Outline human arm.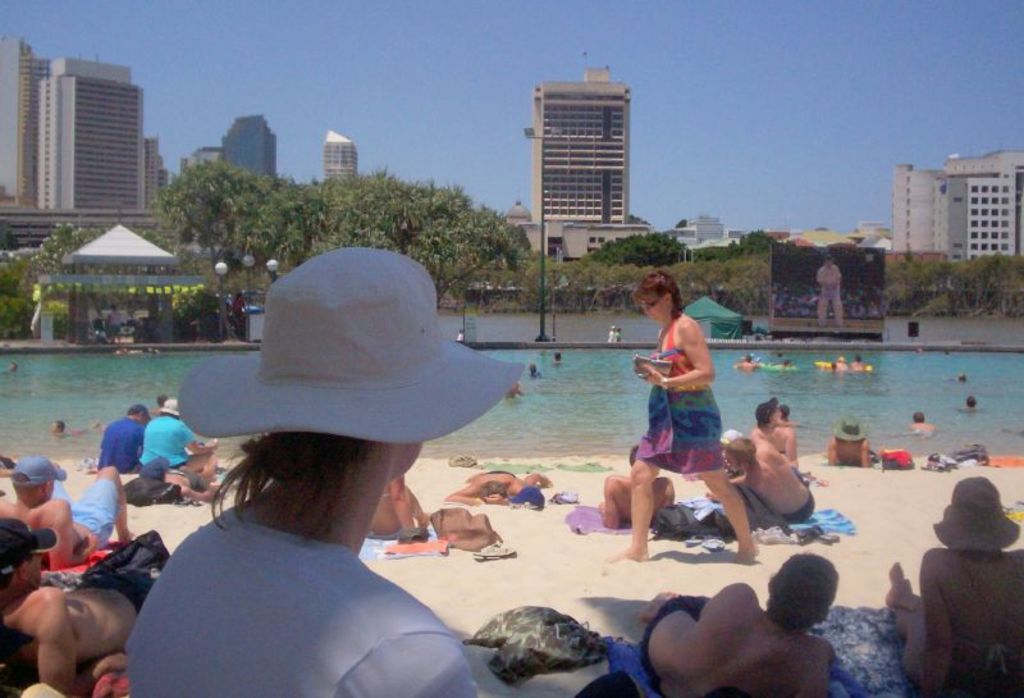
Outline: left=31, top=491, right=74, bottom=571.
